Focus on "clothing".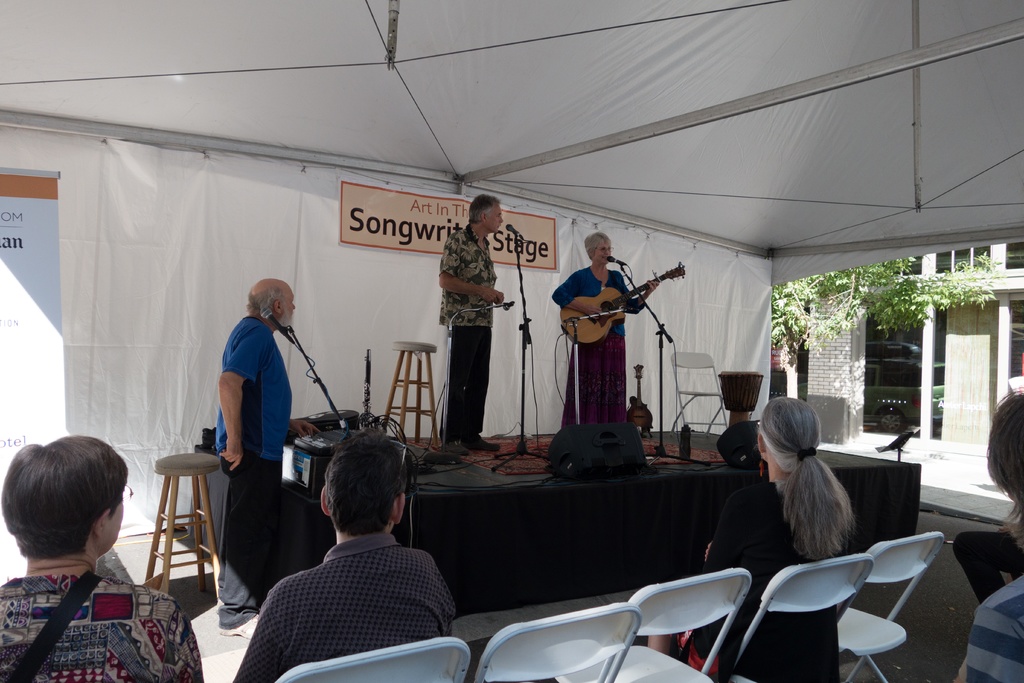
Focused at x1=439 y1=223 x2=500 y2=450.
